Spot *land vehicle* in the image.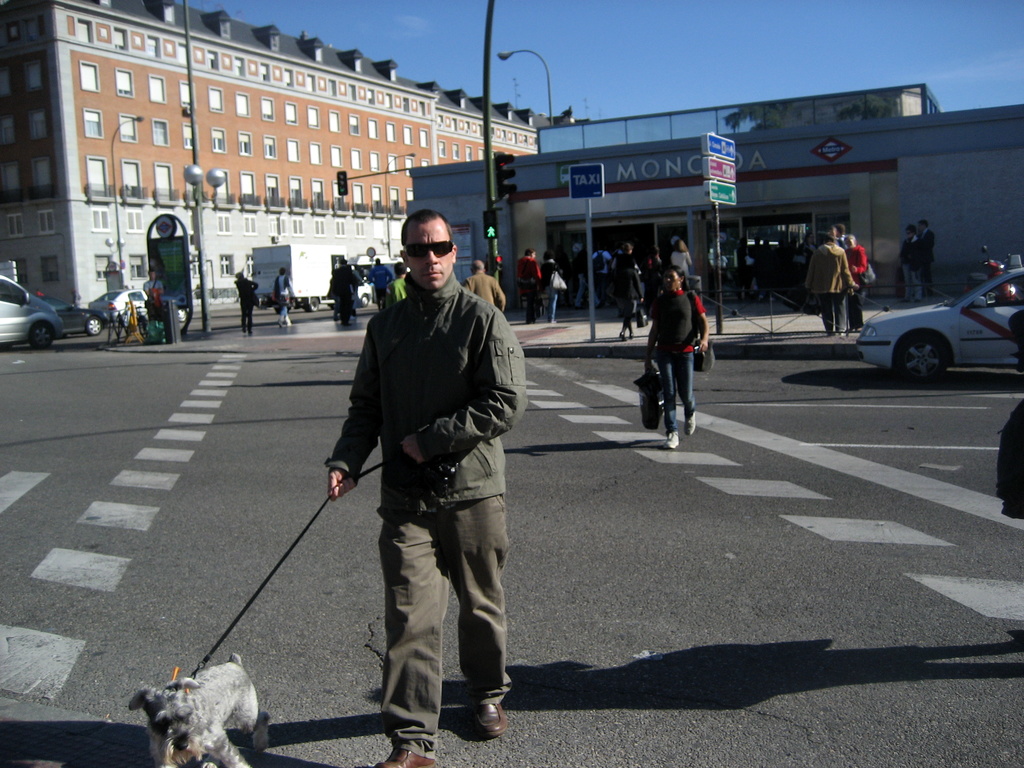
*land vehicle* found at 0/269/65/352.
